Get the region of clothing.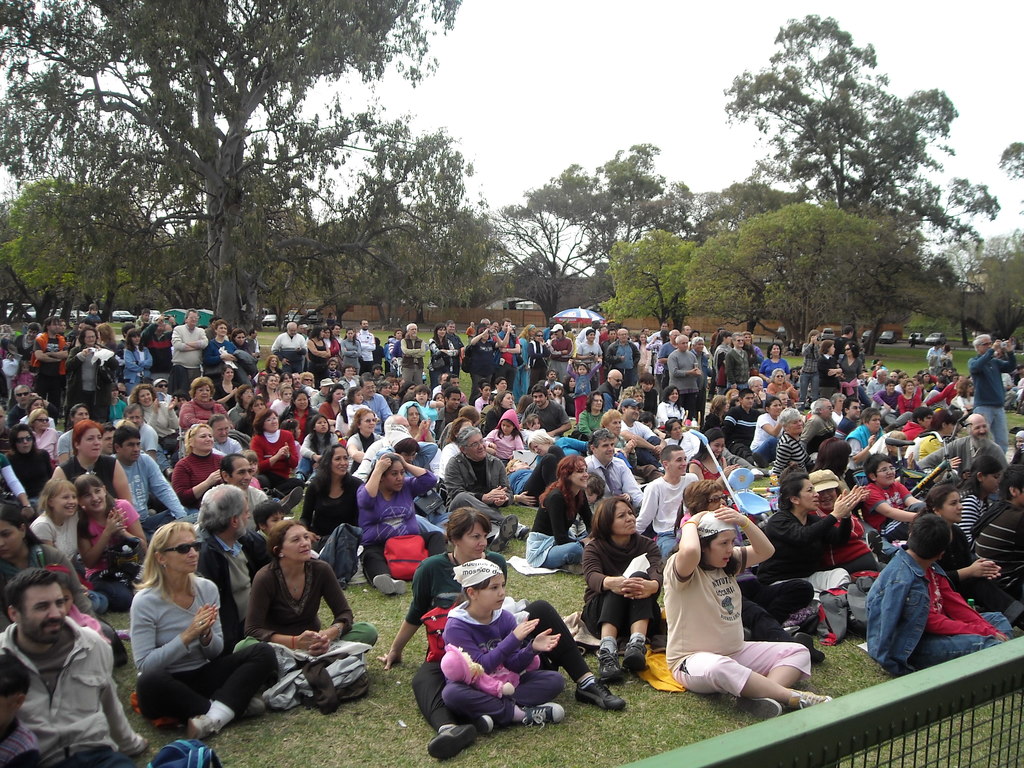
locate(969, 346, 1018, 450).
